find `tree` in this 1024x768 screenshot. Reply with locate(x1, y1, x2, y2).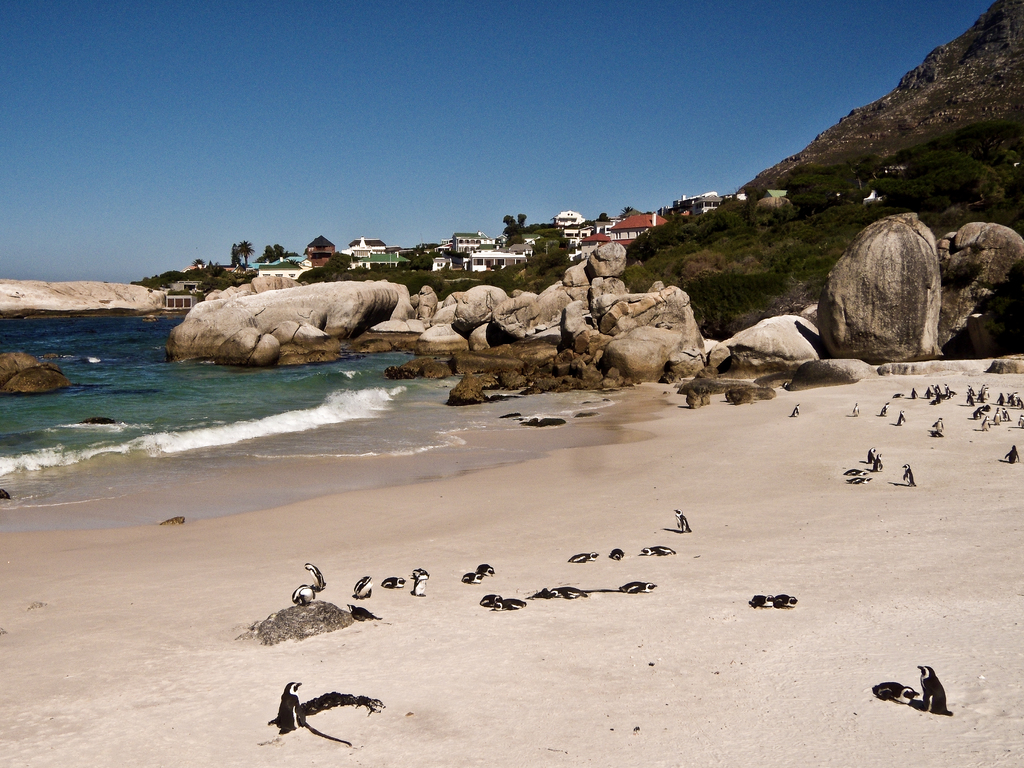
locate(298, 253, 354, 278).
